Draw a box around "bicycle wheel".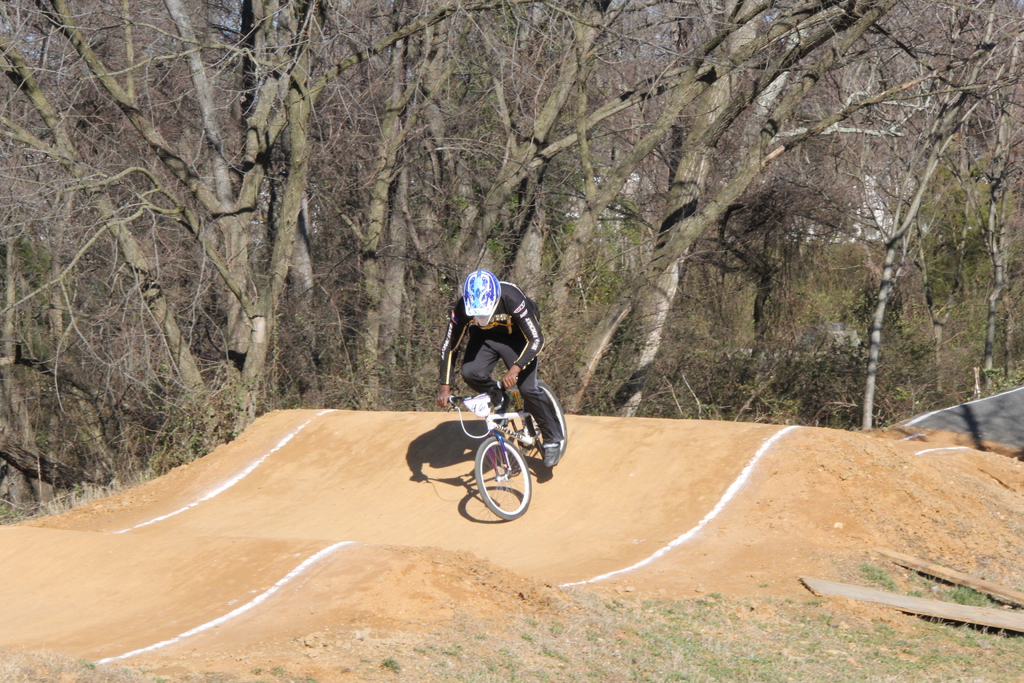
522,378,564,462.
